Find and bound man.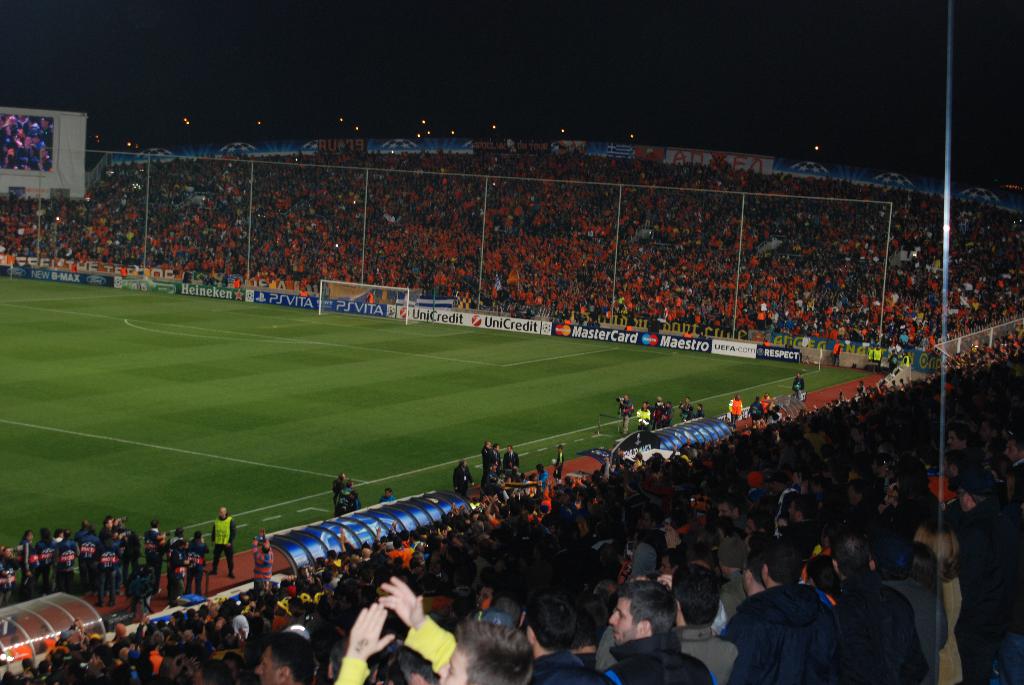
Bound: [left=555, top=439, right=564, bottom=485].
